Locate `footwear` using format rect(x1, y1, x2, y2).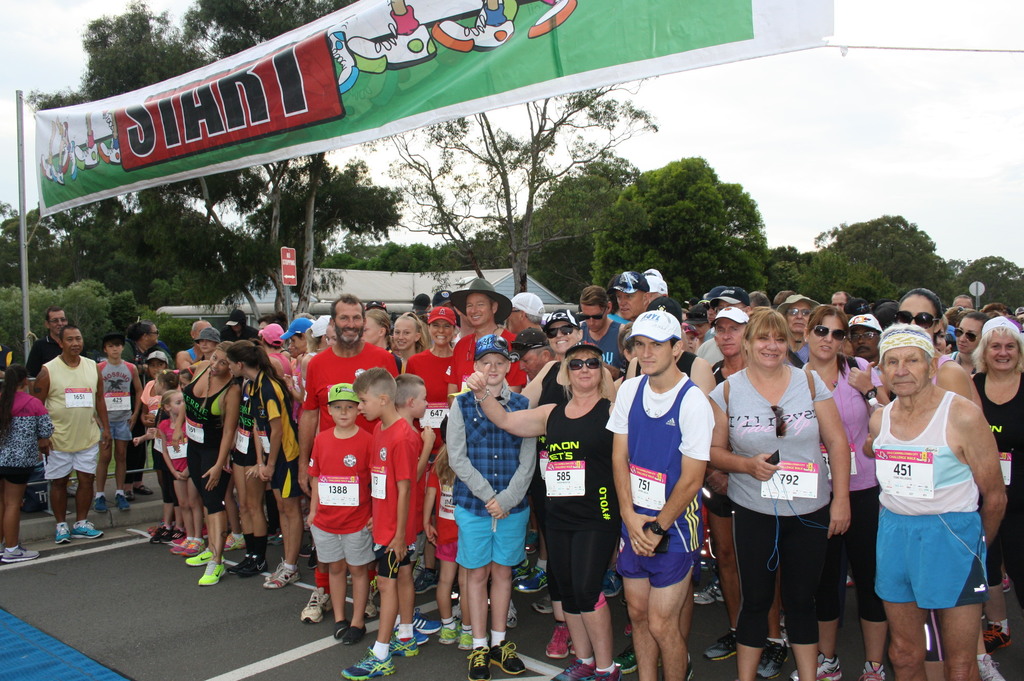
rect(241, 566, 259, 575).
